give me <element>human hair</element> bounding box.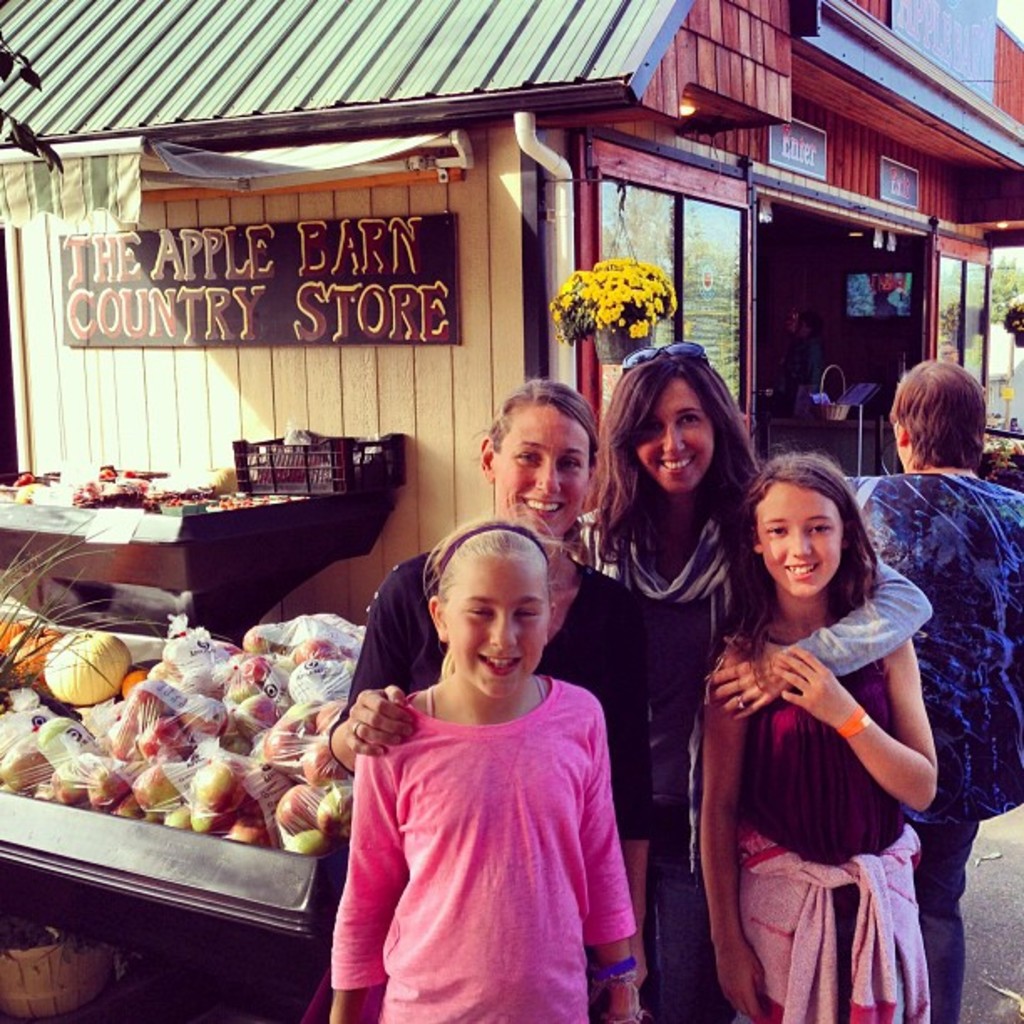
left=470, top=376, right=601, bottom=479.
